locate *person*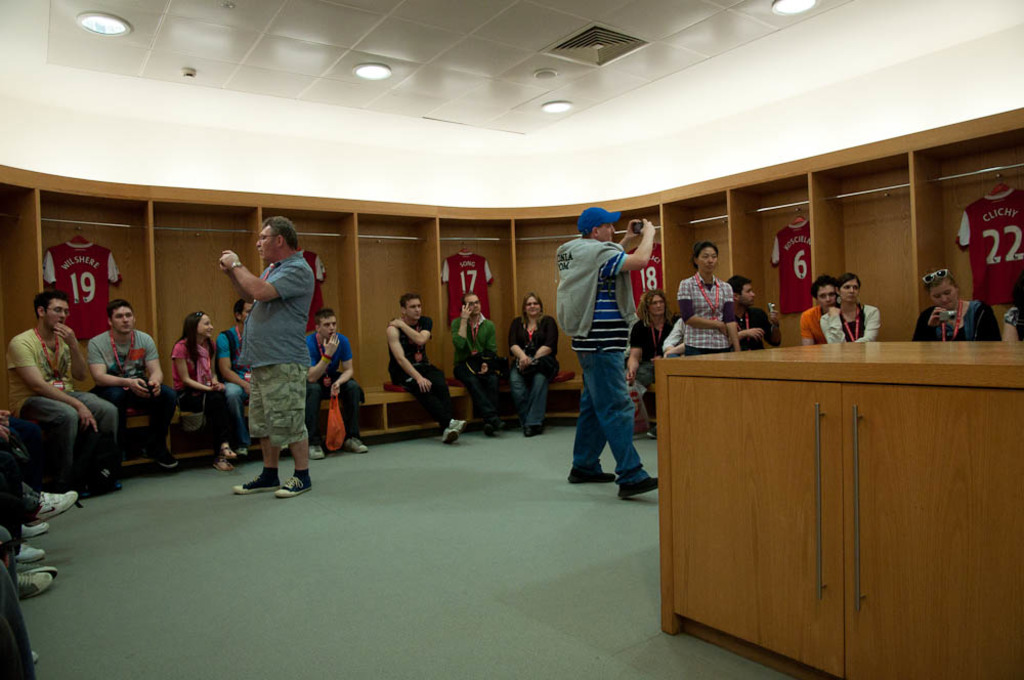
{"x1": 447, "y1": 290, "x2": 508, "y2": 436}
